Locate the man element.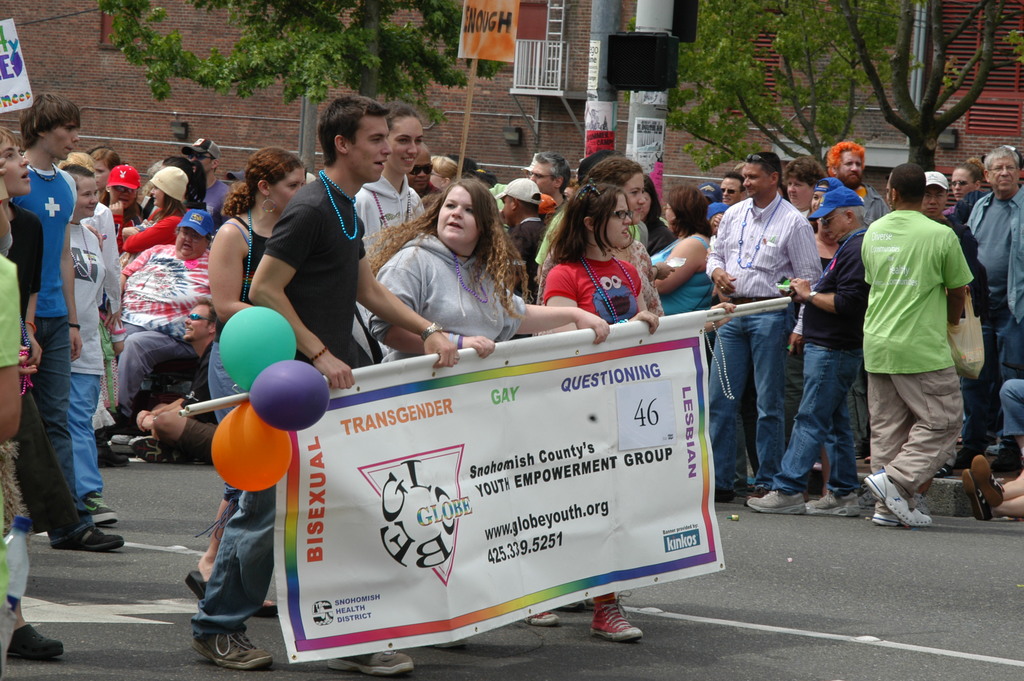
Element bbox: <bbox>400, 144, 439, 201</bbox>.
